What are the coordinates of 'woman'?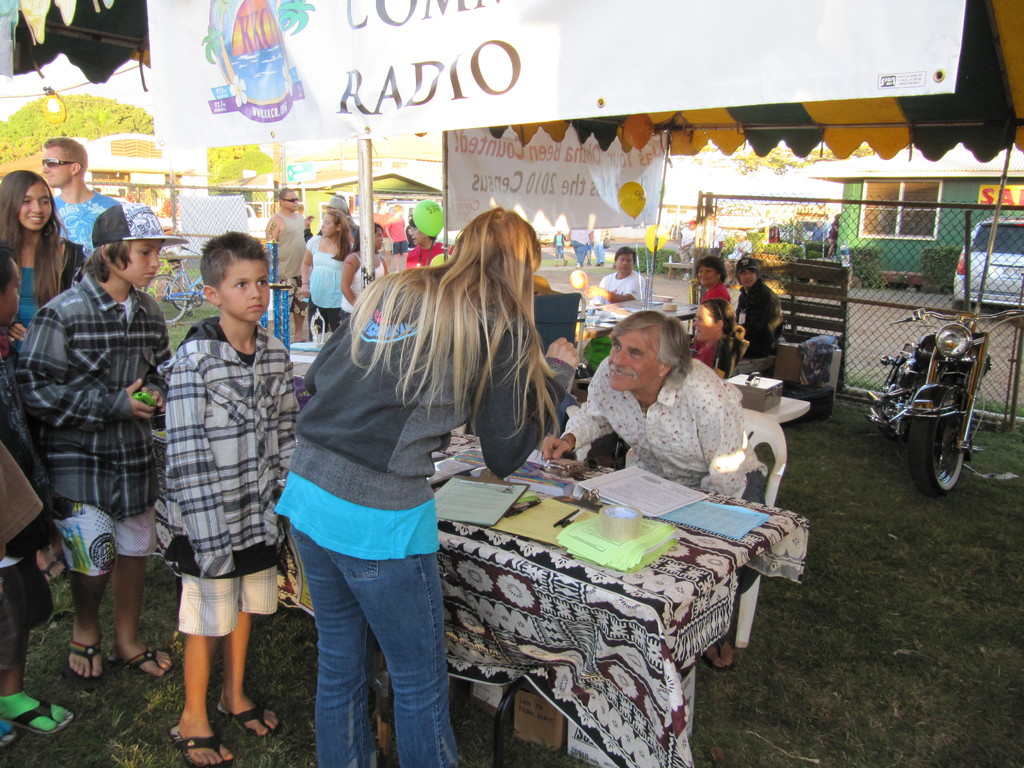
<region>0, 167, 92, 598</region>.
